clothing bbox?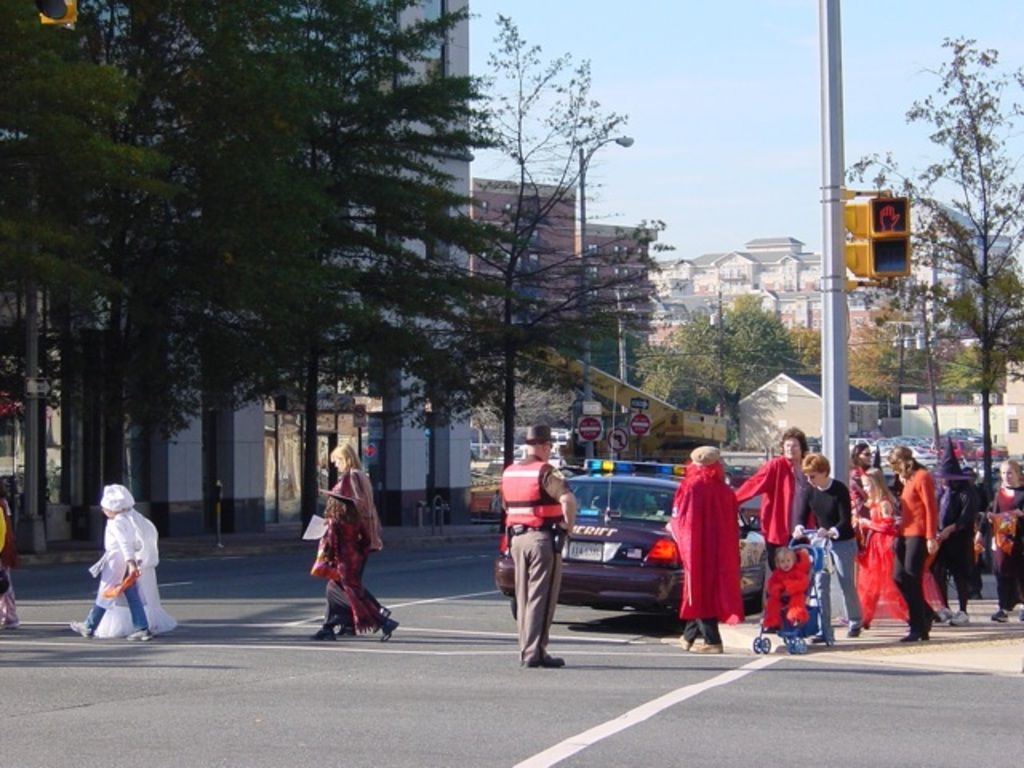
region(845, 459, 864, 483)
